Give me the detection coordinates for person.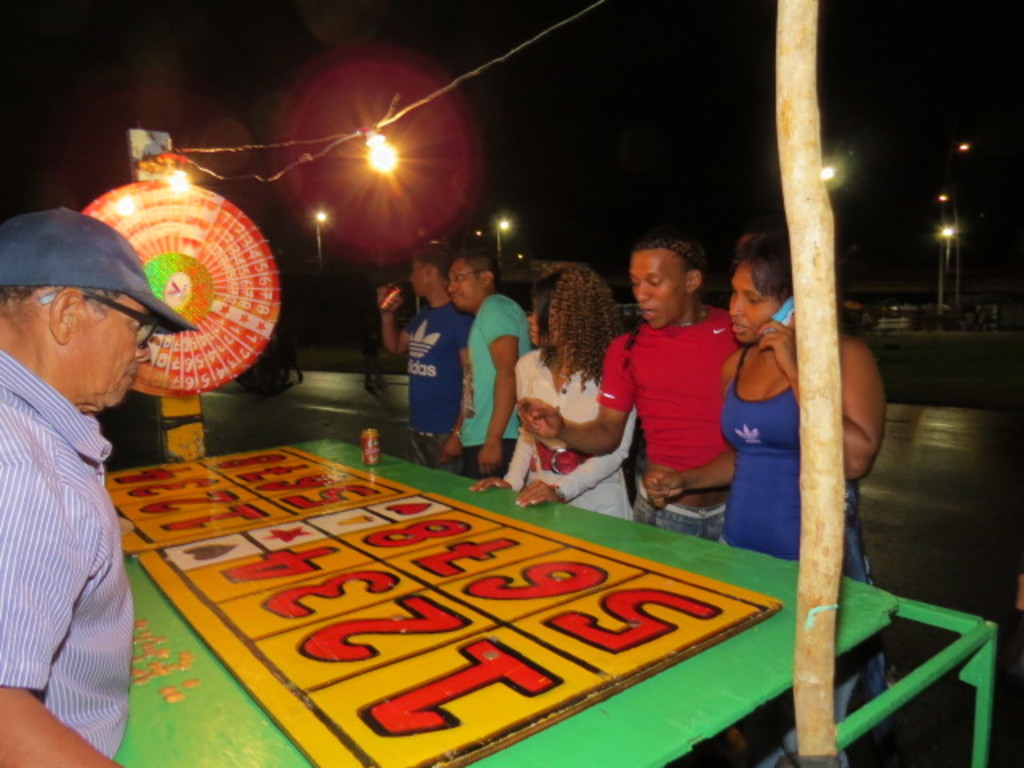
376/240/467/478.
